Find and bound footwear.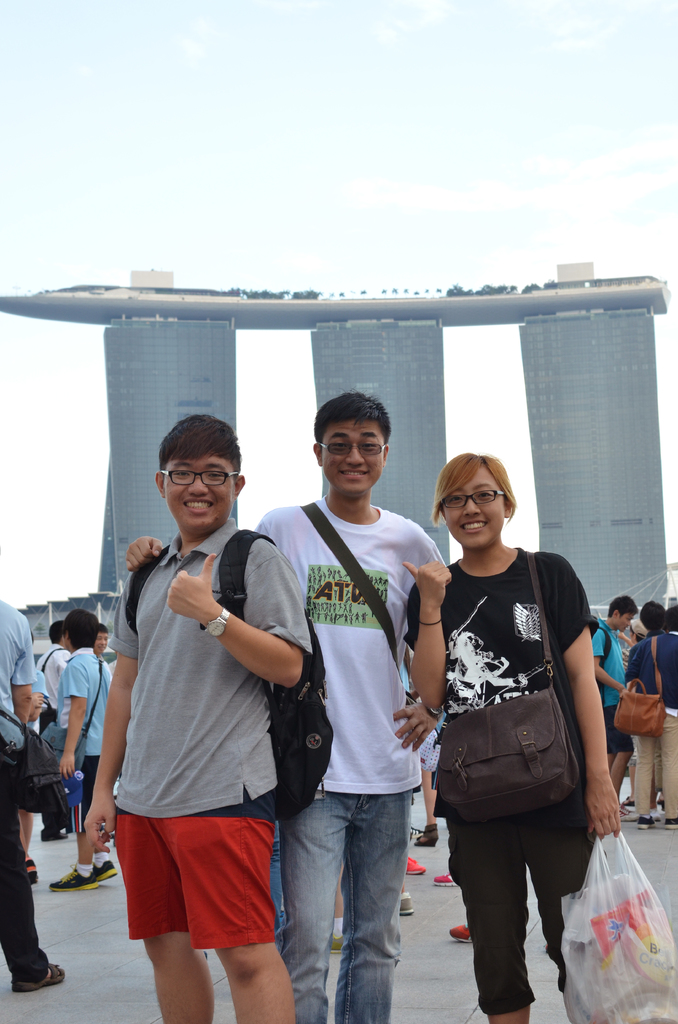
Bound: (left=432, top=876, right=460, bottom=884).
